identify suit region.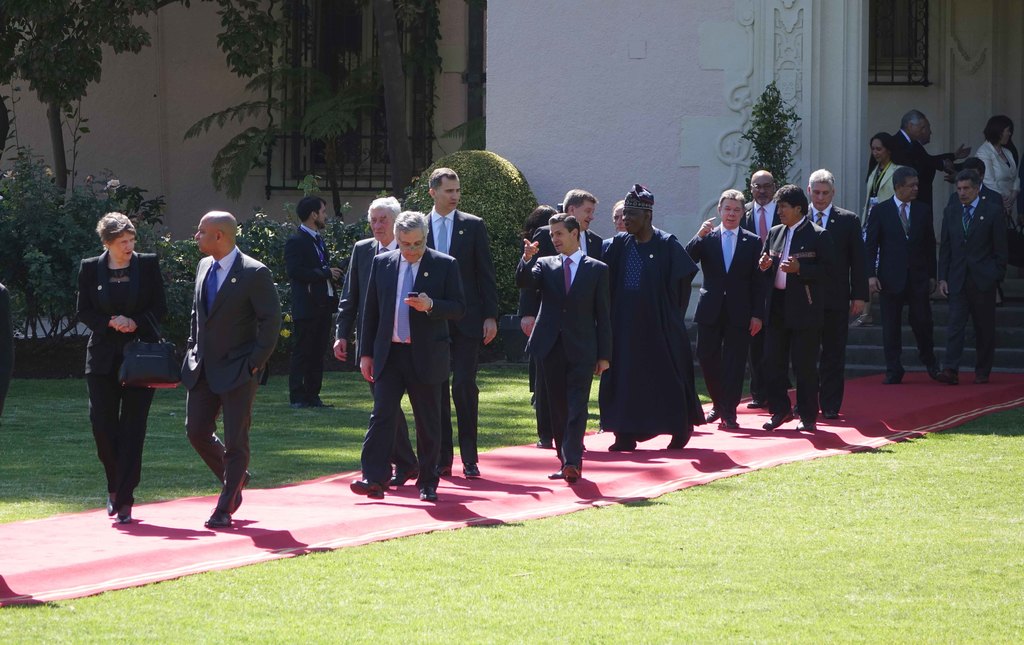
Region: detection(510, 249, 610, 470).
